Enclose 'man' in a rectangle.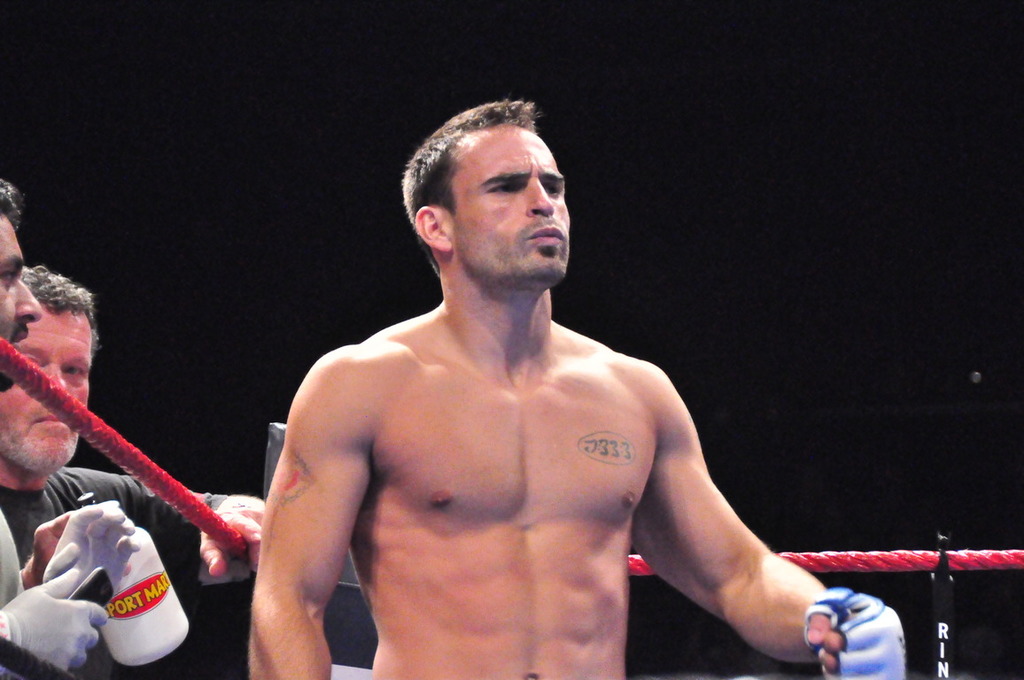
bbox=[0, 265, 269, 679].
